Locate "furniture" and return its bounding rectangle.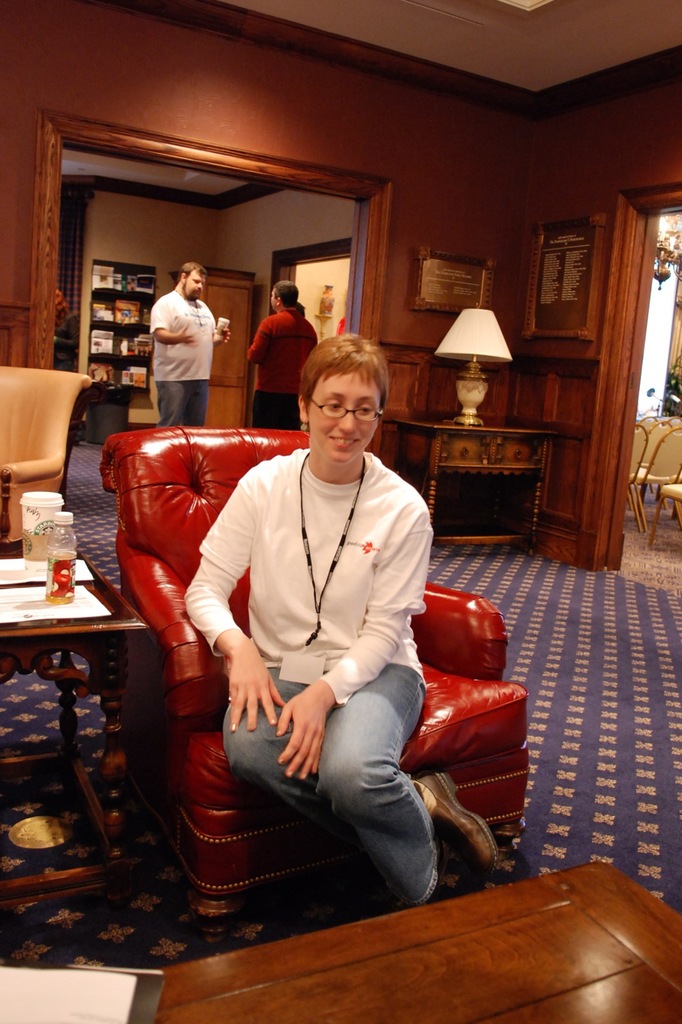
detection(155, 865, 681, 1023).
